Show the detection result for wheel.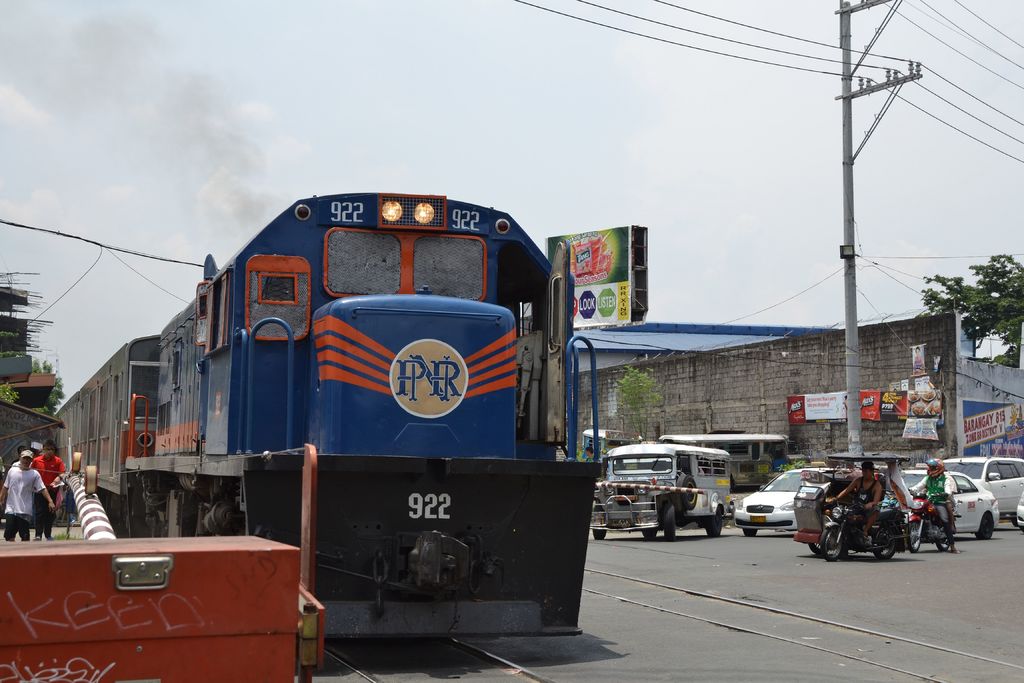
(x1=659, y1=496, x2=678, y2=538).
